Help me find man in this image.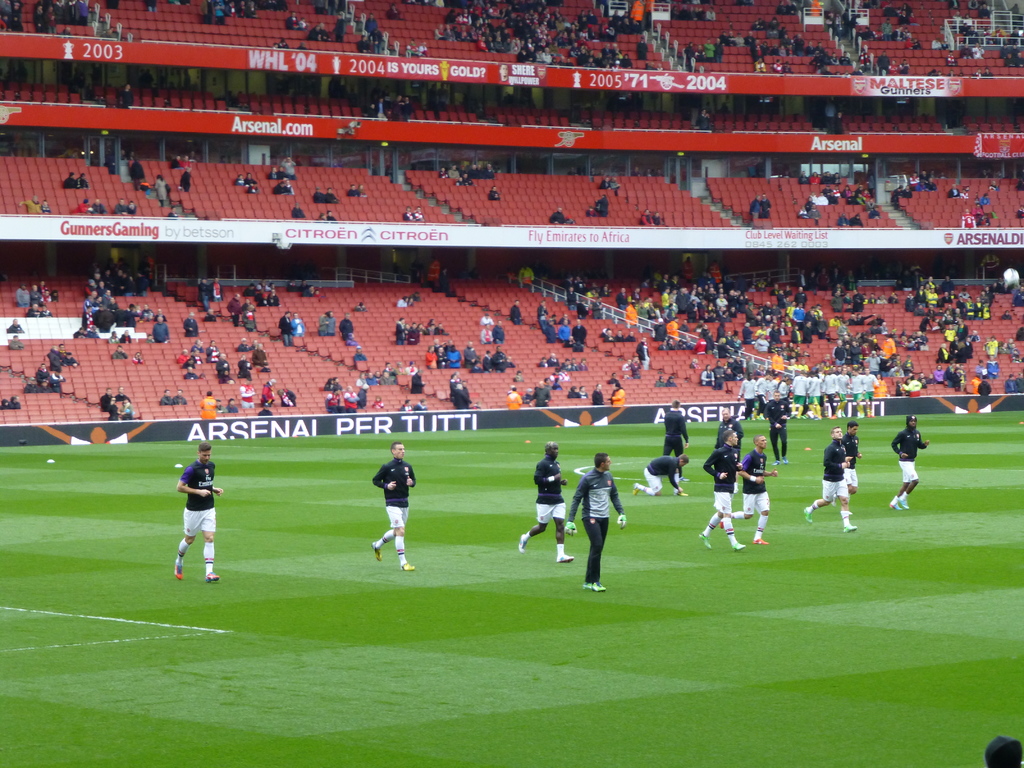
Found it: pyautogui.locateOnScreen(284, 158, 298, 178).
